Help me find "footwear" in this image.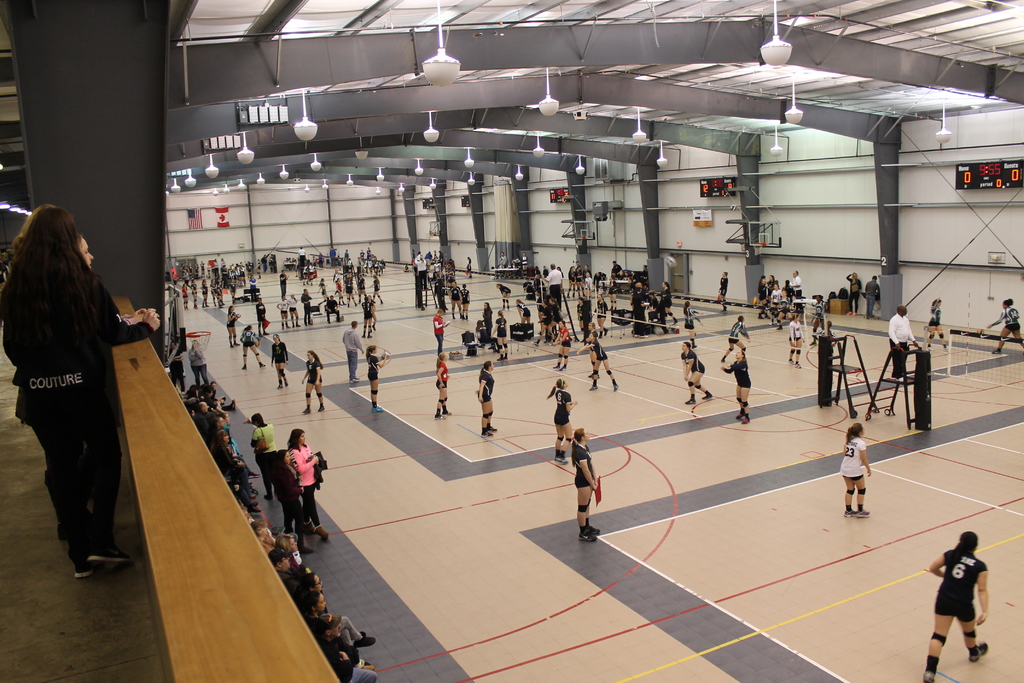
Found it: Rect(484, 425, 493, 432).
